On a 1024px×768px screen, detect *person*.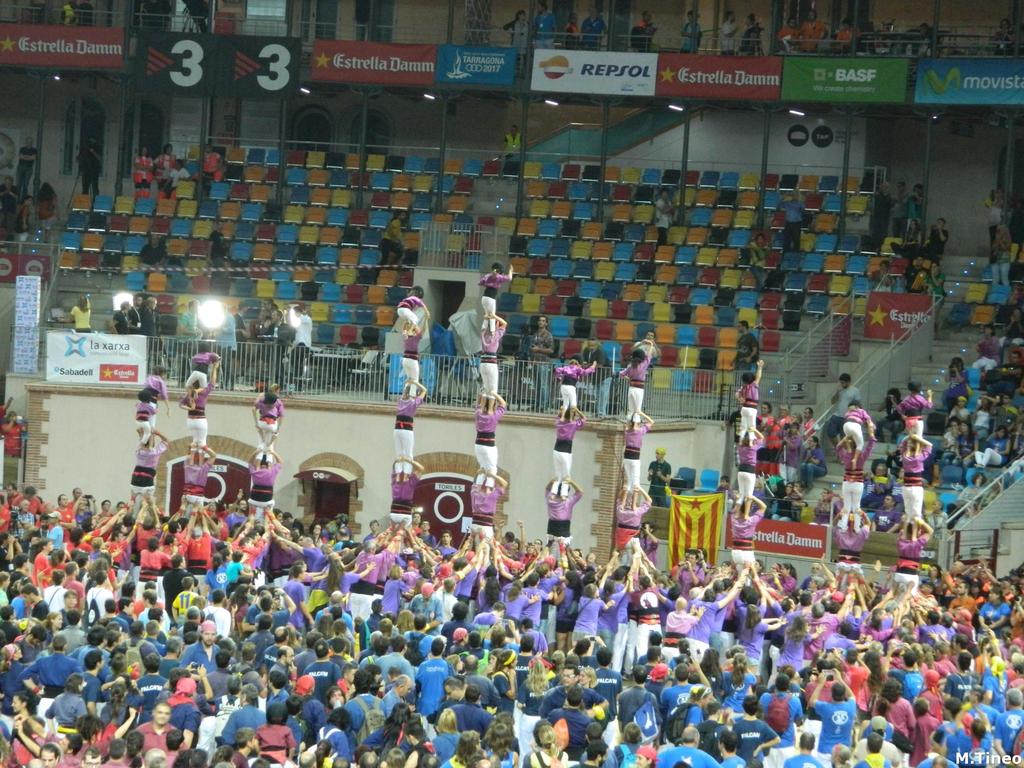
(left=19, top=196, right=31, bottom=242).
